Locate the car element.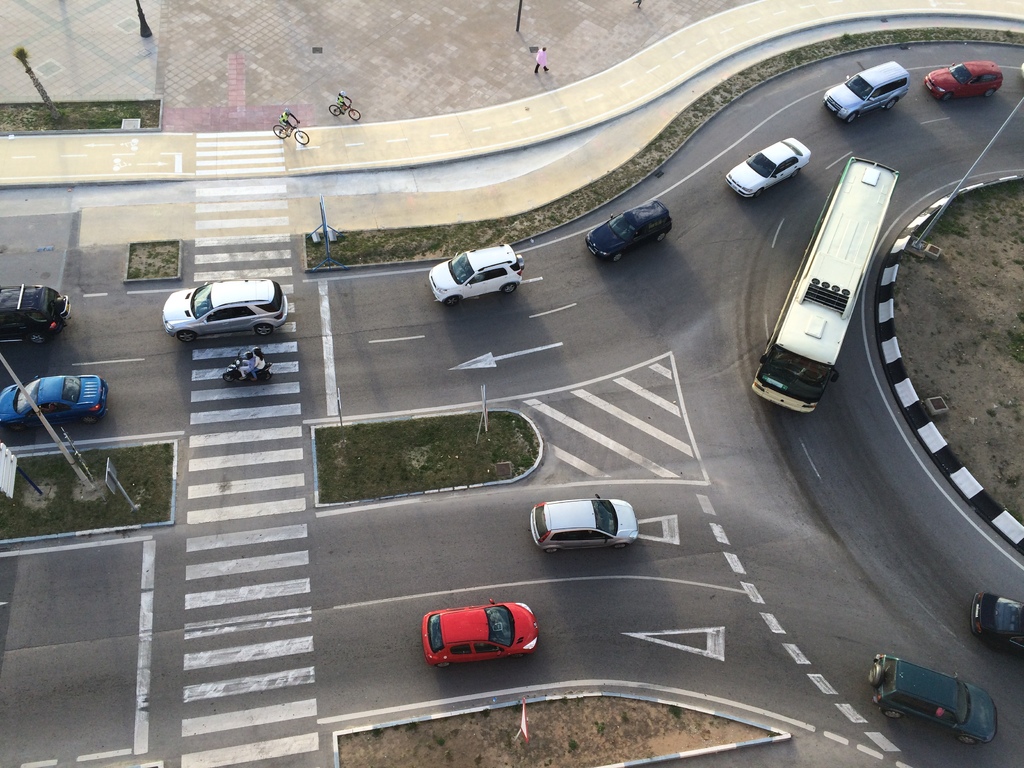
Element bbox: bbox(160, 266, 287, 346).
